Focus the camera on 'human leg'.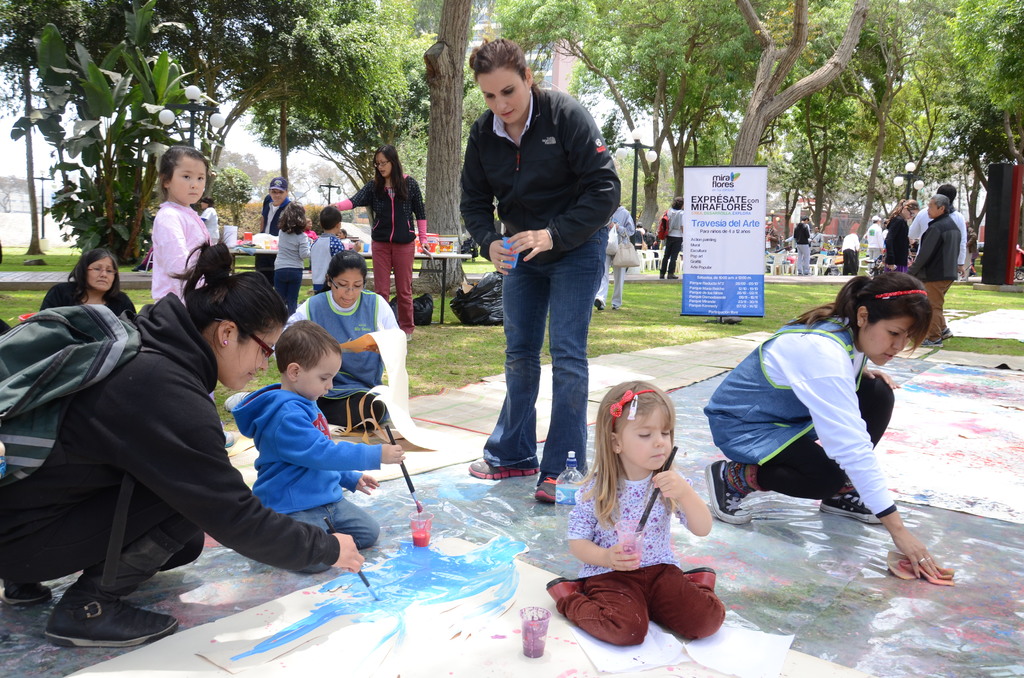
Focus region: rect(291, 271, 298, 314).
